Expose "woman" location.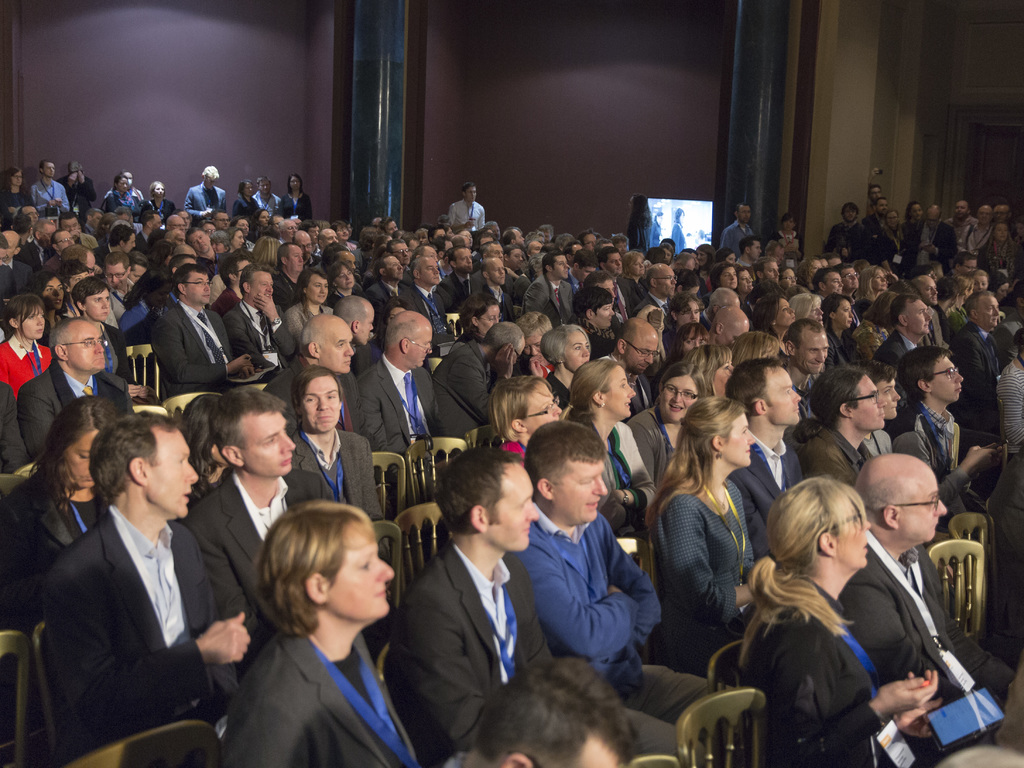
Exposed at Rect(784, 291, 832, 335).
